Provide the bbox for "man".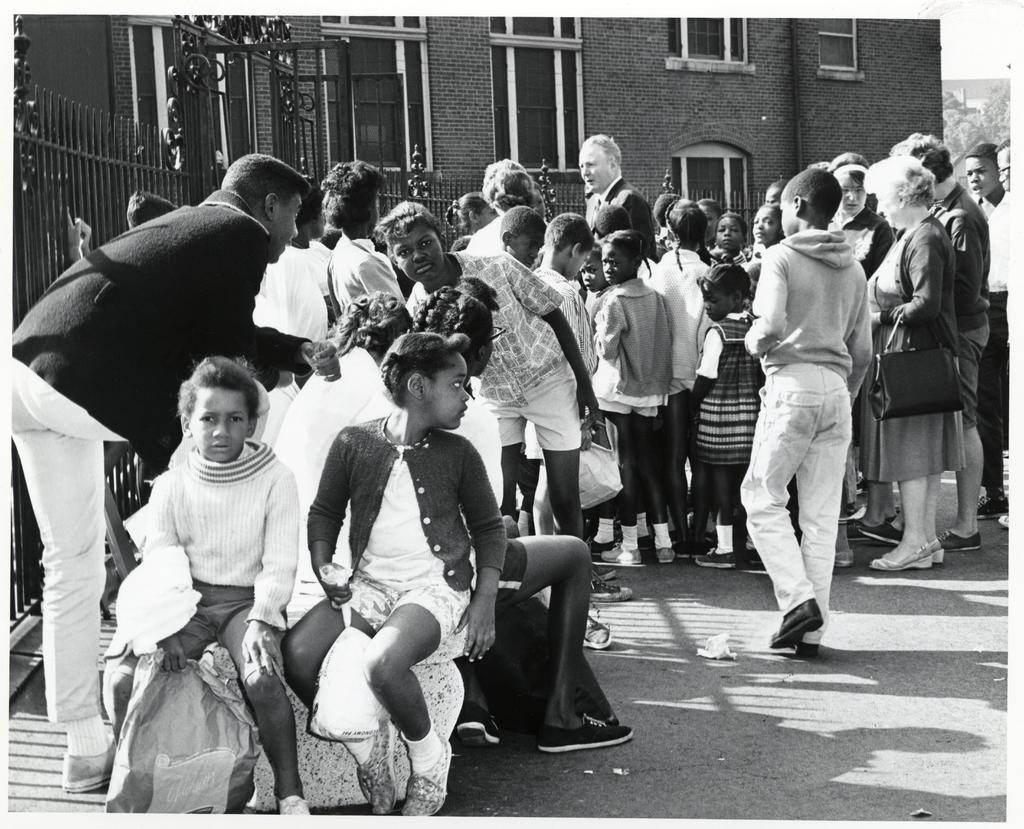
(x1=574, y1=133, x2=661, y2=268).
